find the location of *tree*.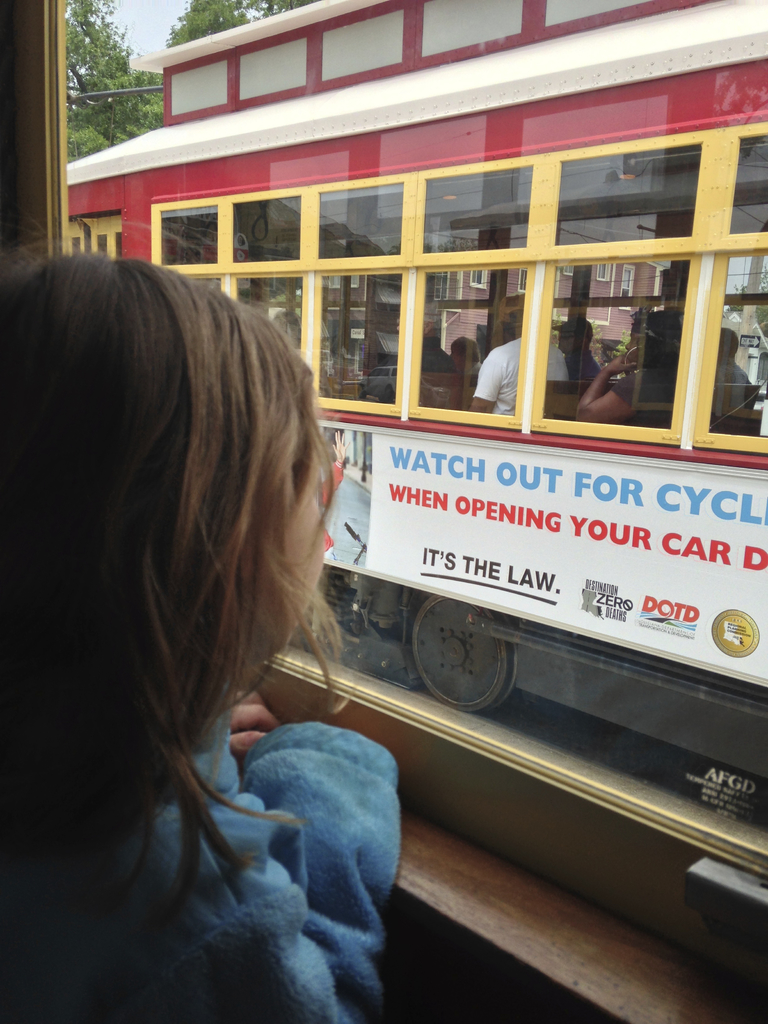
Location: 58,0,312,173.
